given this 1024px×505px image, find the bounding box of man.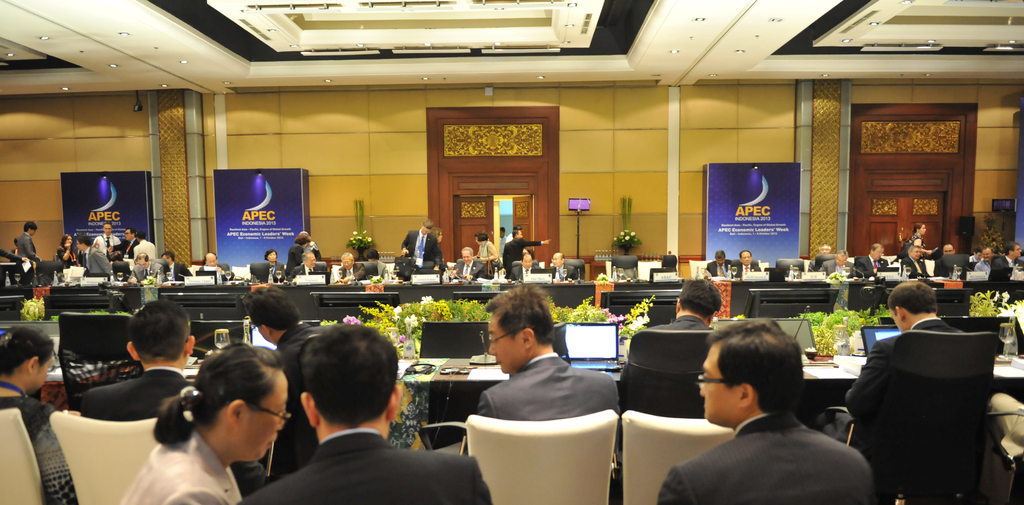
pyautogui.locateOnScreen(703, 249, 742, 278).
